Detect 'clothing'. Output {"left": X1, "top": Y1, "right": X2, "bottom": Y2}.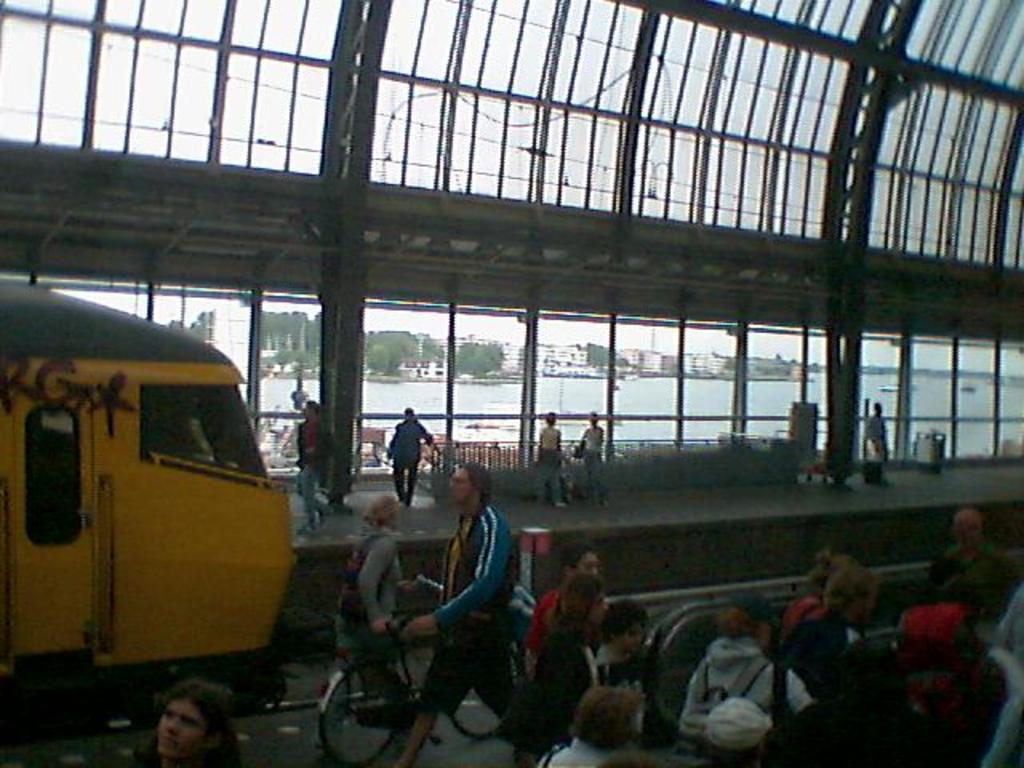
{"left": 538, "top": 734, "right": 614, "bottom": 766}.
